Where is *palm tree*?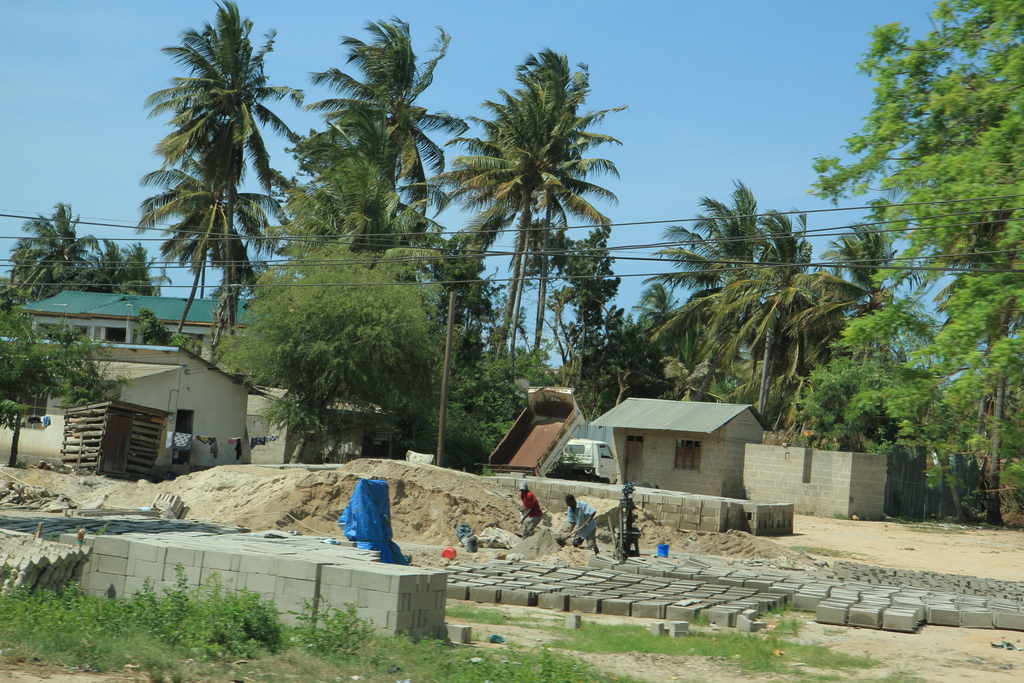
(296,124,429,368).
